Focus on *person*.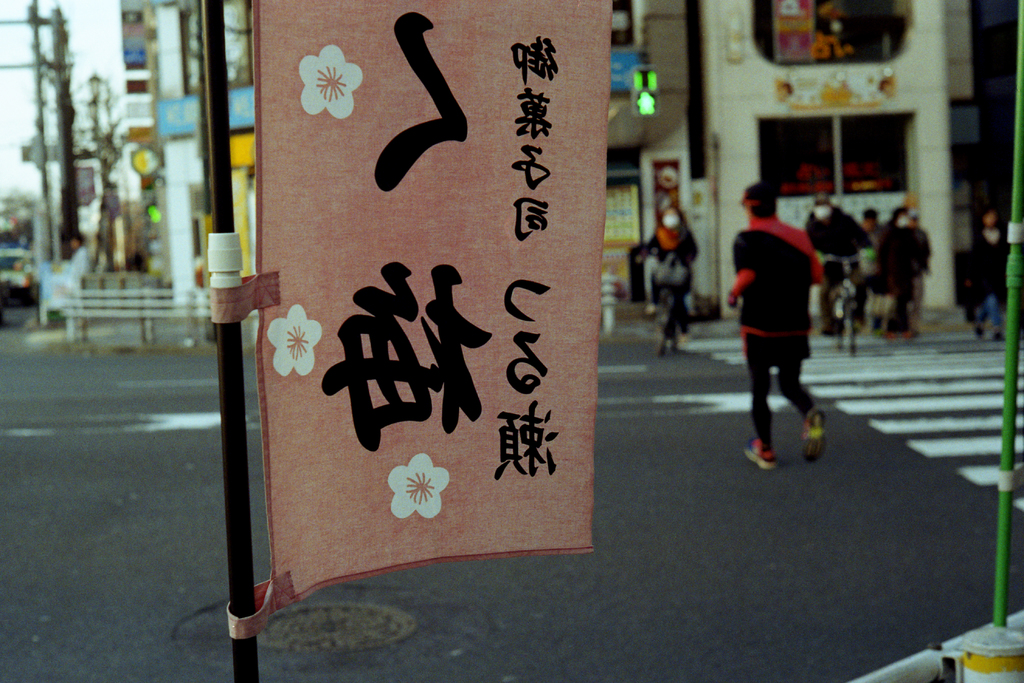
Focused at x1=724, y1=176, x2=830, y2=473.
